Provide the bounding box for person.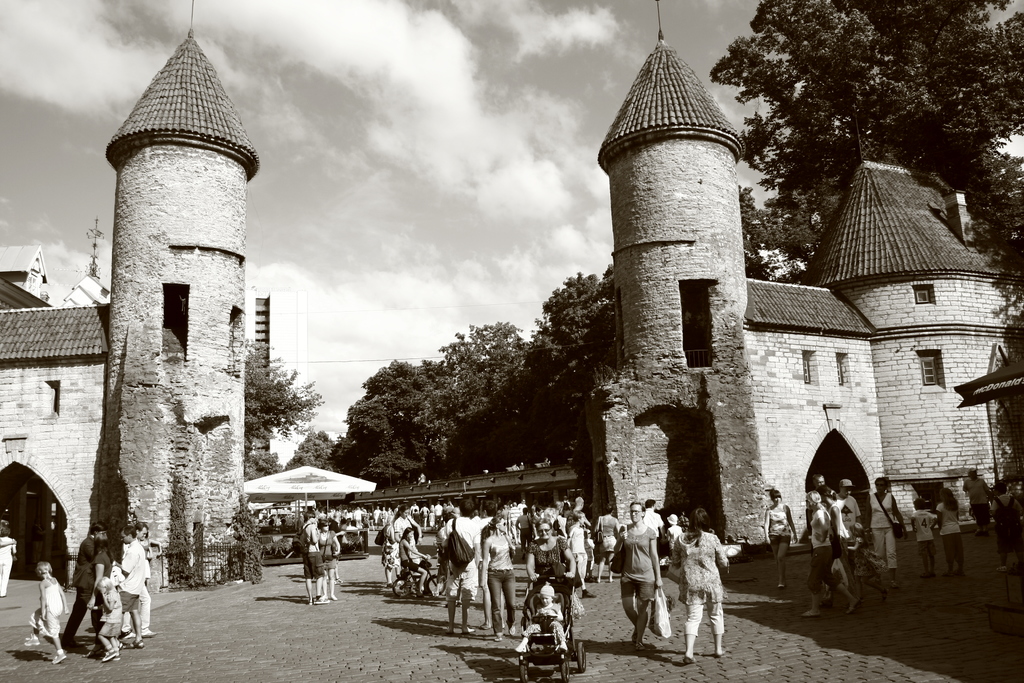
bbox=[529, 513, 584, 649].
